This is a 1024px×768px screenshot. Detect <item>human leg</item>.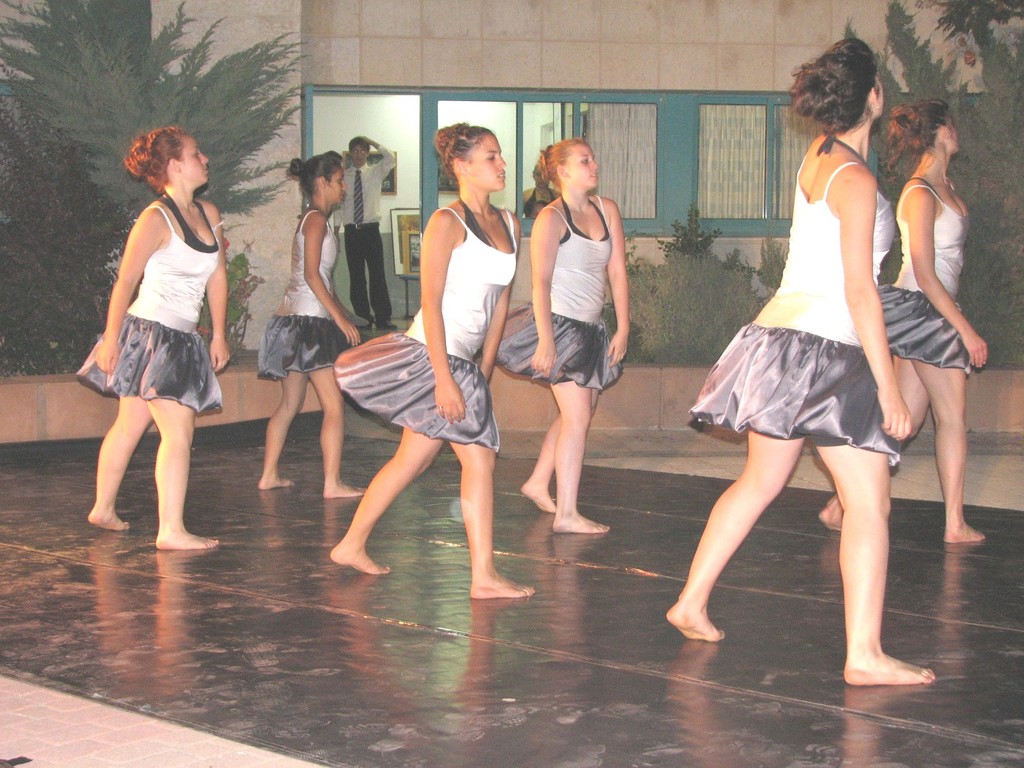
bbox=[664, 315, 804, 640].
